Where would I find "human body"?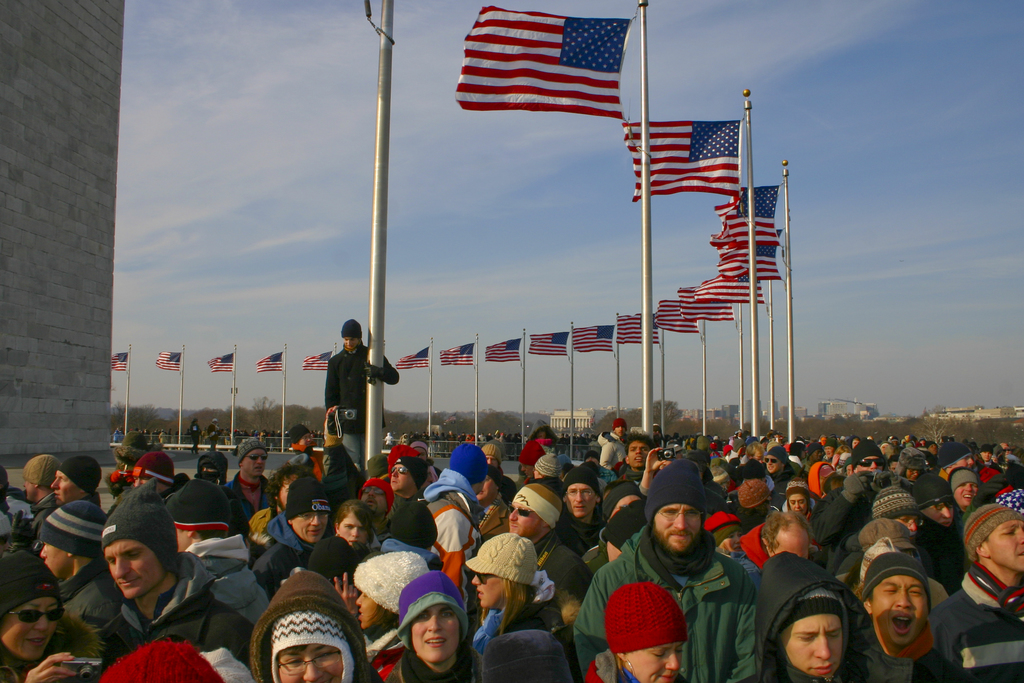
At <bbox>338, 553, 423, 679</bbox>.
